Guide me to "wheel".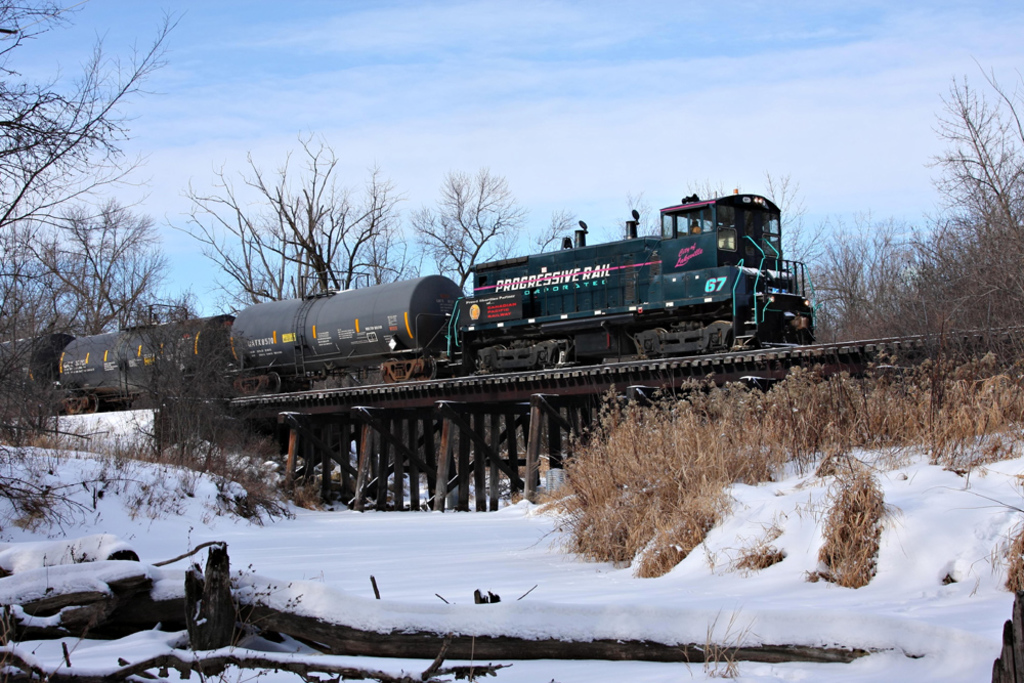
Guidance: region(535, 338, 564, 371).
